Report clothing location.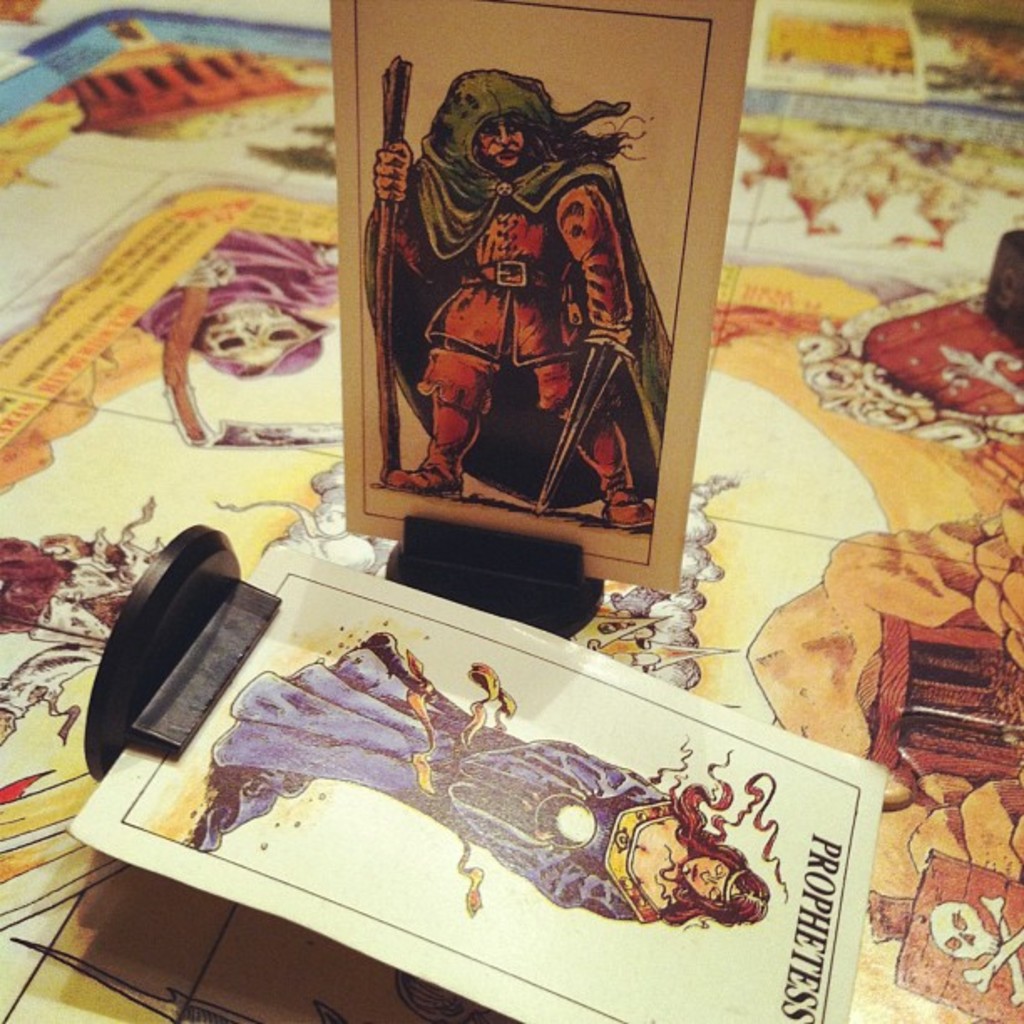
Report: [194, 624, 694, 934].
